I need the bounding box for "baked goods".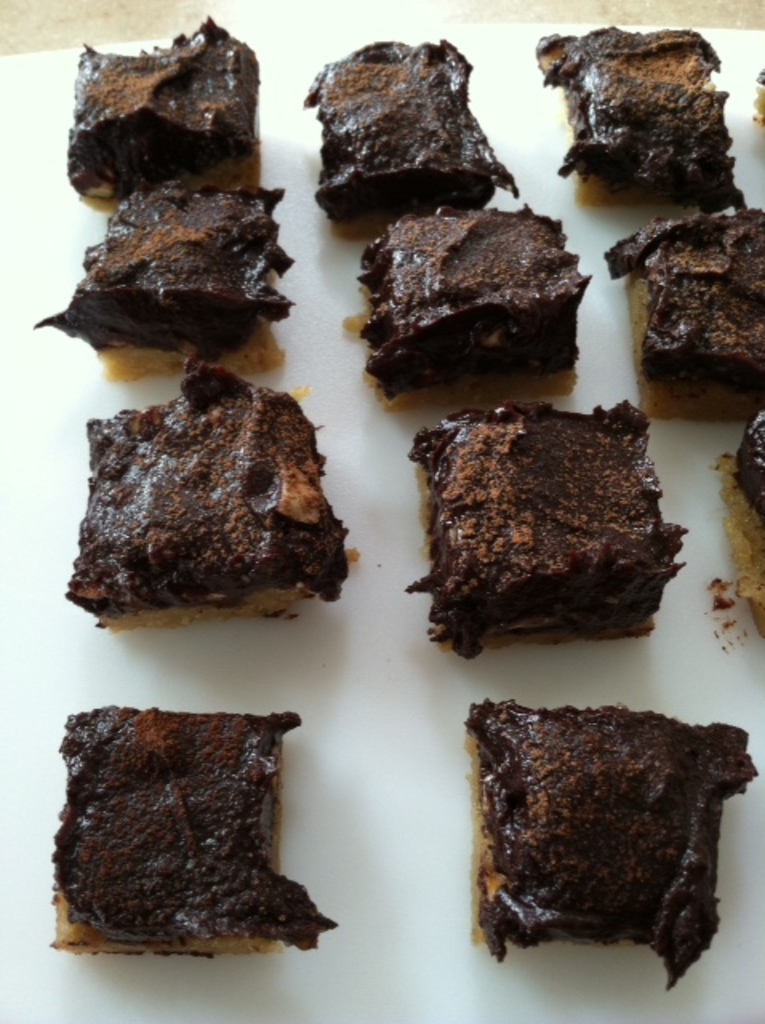
Here it is: BBox(704, 403, 763, 638).
